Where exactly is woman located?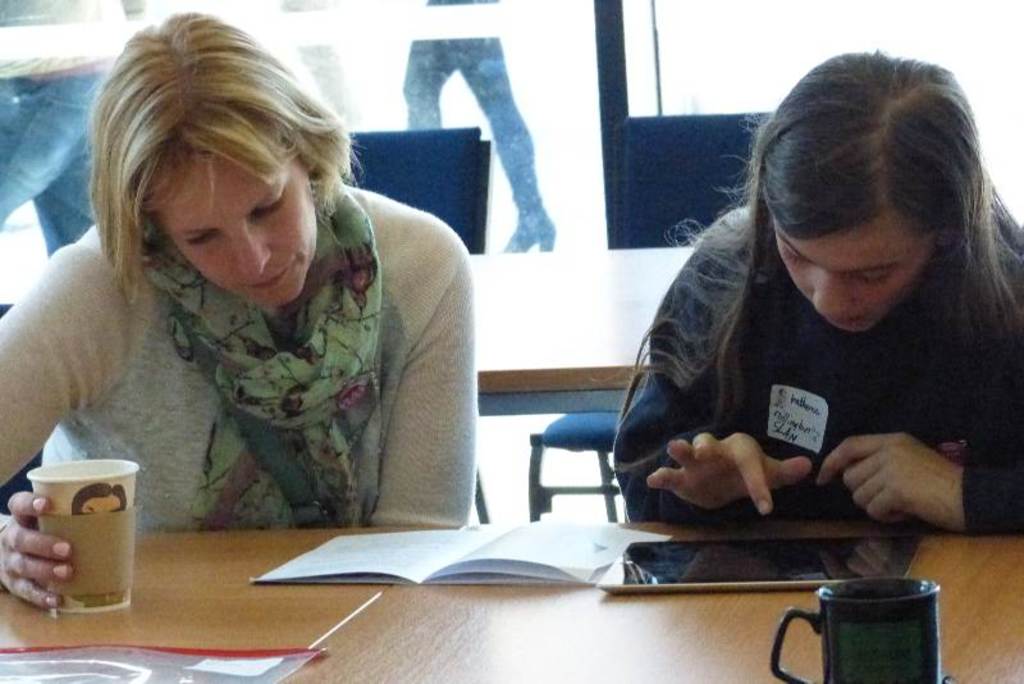
Its bounding box is [17, 23, 506, 562].
